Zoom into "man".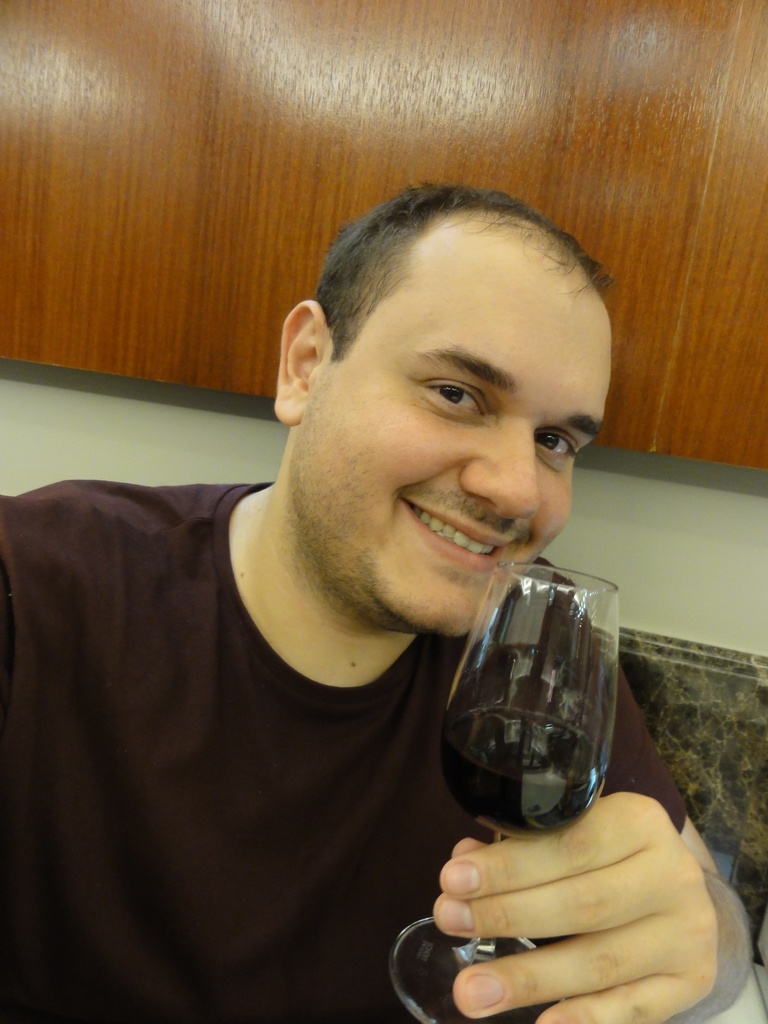
Zoom target: [2,163,687,1004].
